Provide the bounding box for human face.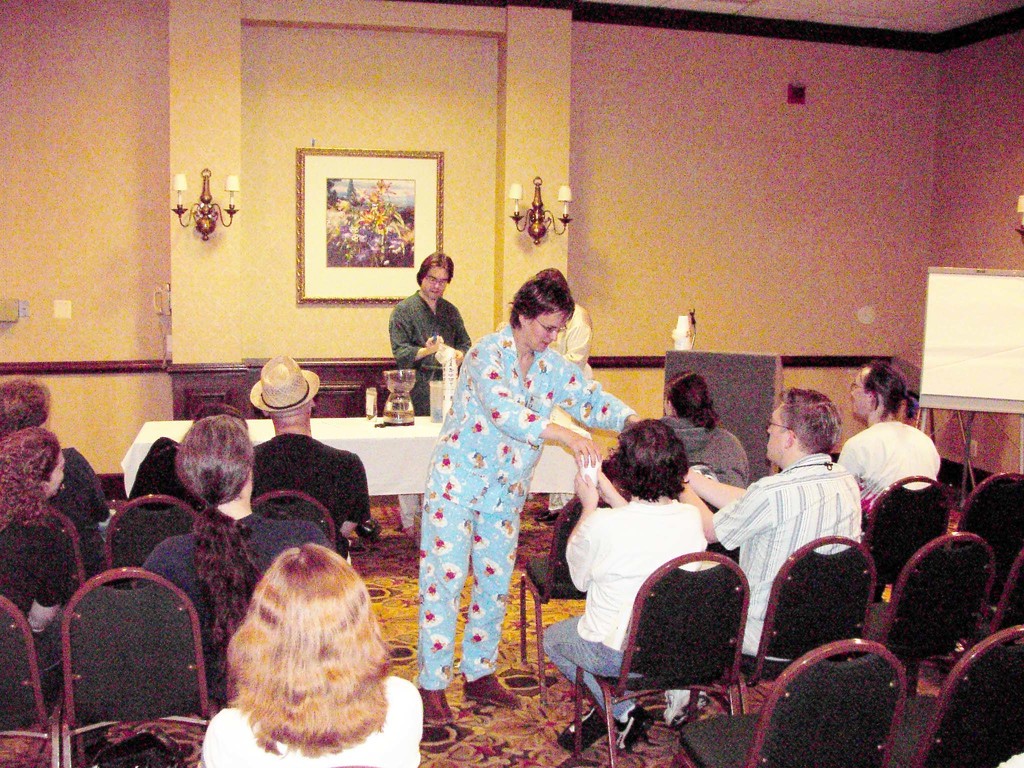
[850, 371, 874, 418].
